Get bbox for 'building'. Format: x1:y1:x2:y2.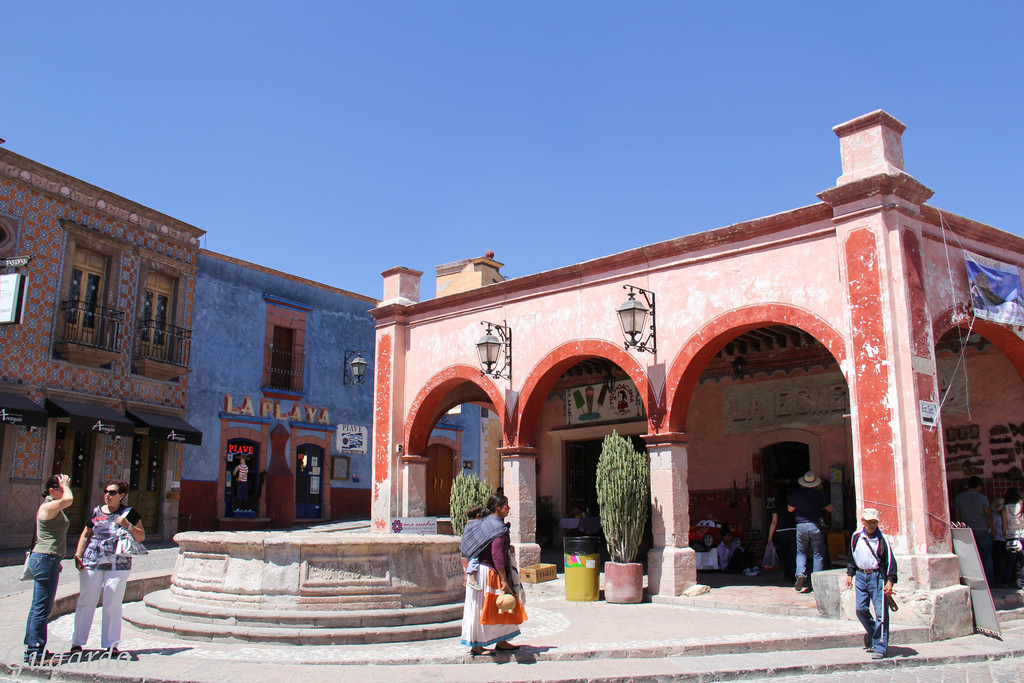
0:146:206:548.
